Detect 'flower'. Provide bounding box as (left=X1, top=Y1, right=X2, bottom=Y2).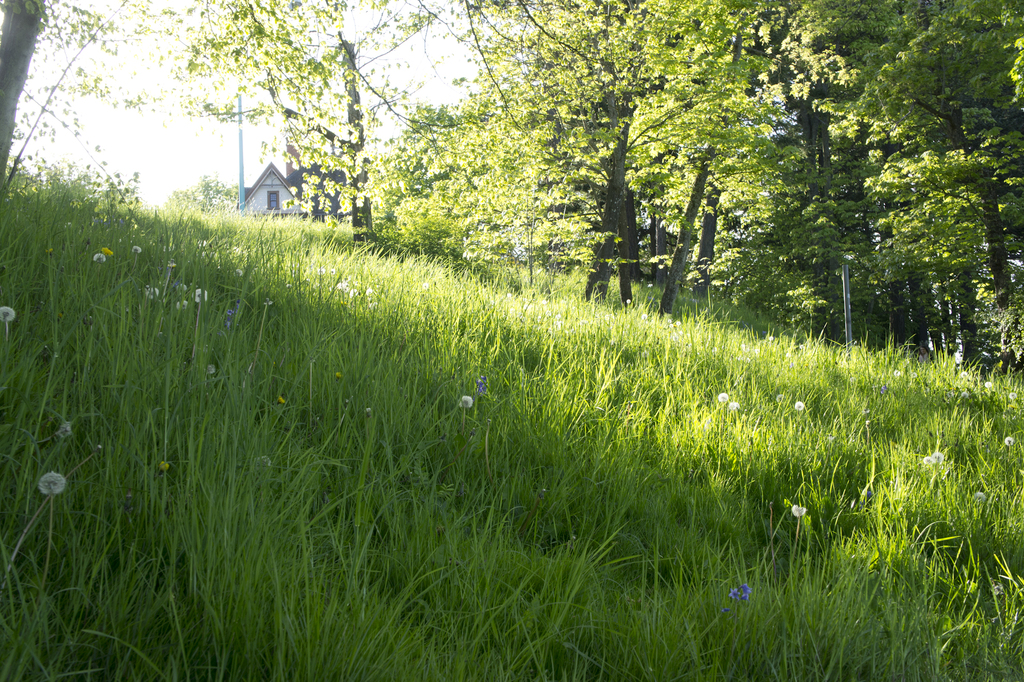
(left=925, top=449, right=945, bottom=467).
